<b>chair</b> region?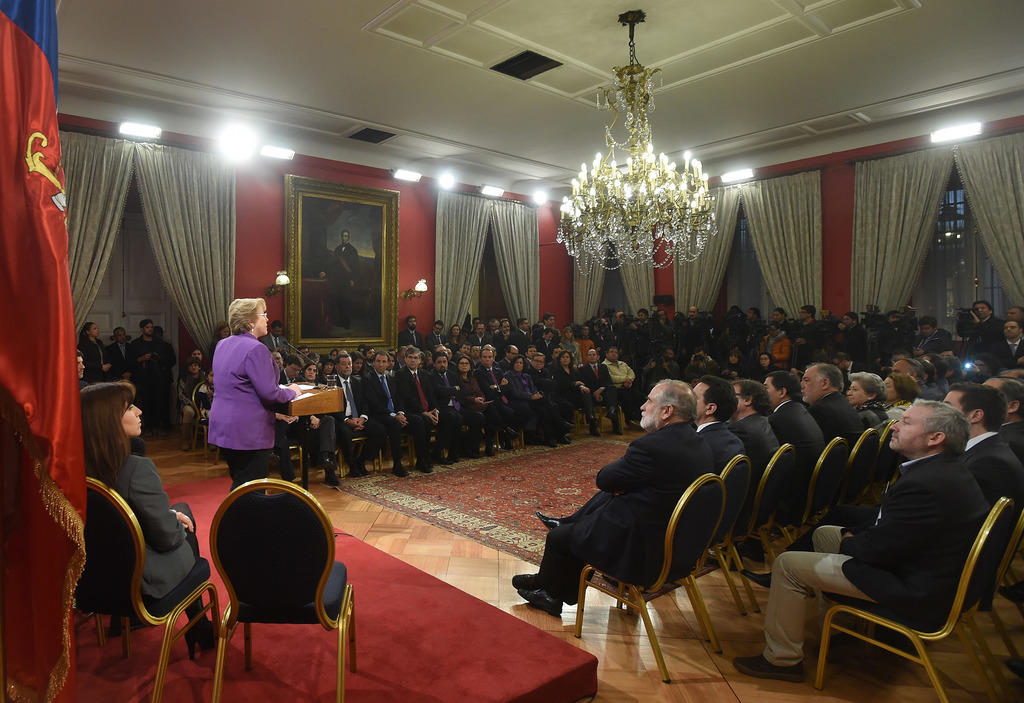
pyautogui.locateOnScreen(594, 394, 627, 434)
